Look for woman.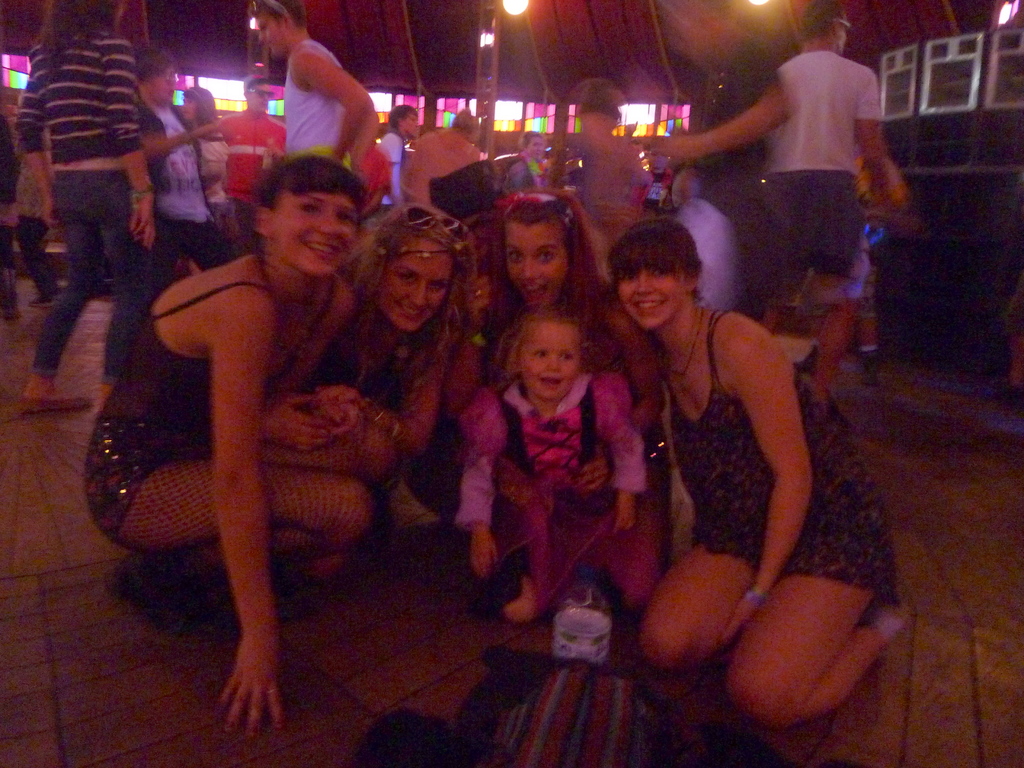
Found: 13/3/153/413.
